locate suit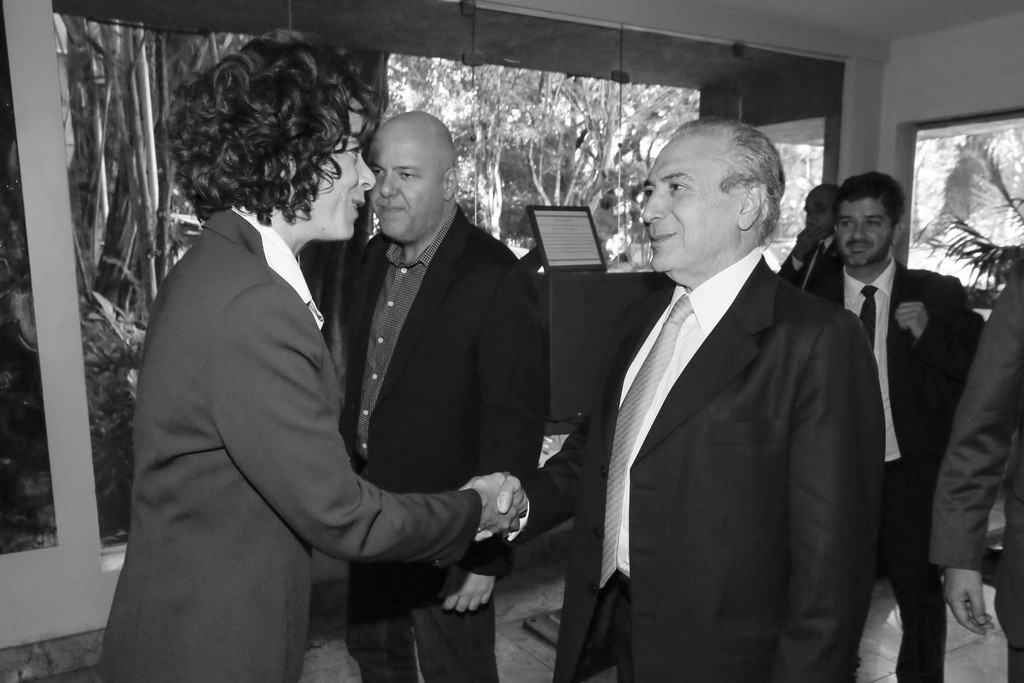
pyautogui.locateOnScreen(778, 236, 845, 296)
